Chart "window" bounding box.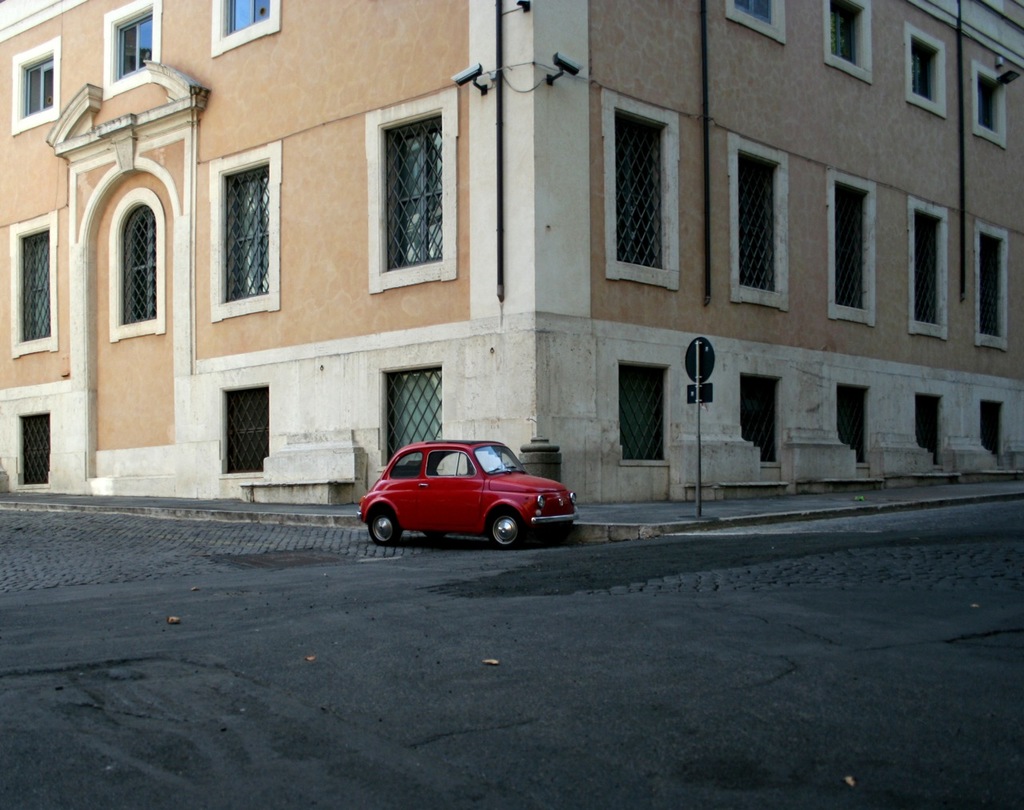
Charted: <bbox>613, 110, 666, 268</bbox>.
